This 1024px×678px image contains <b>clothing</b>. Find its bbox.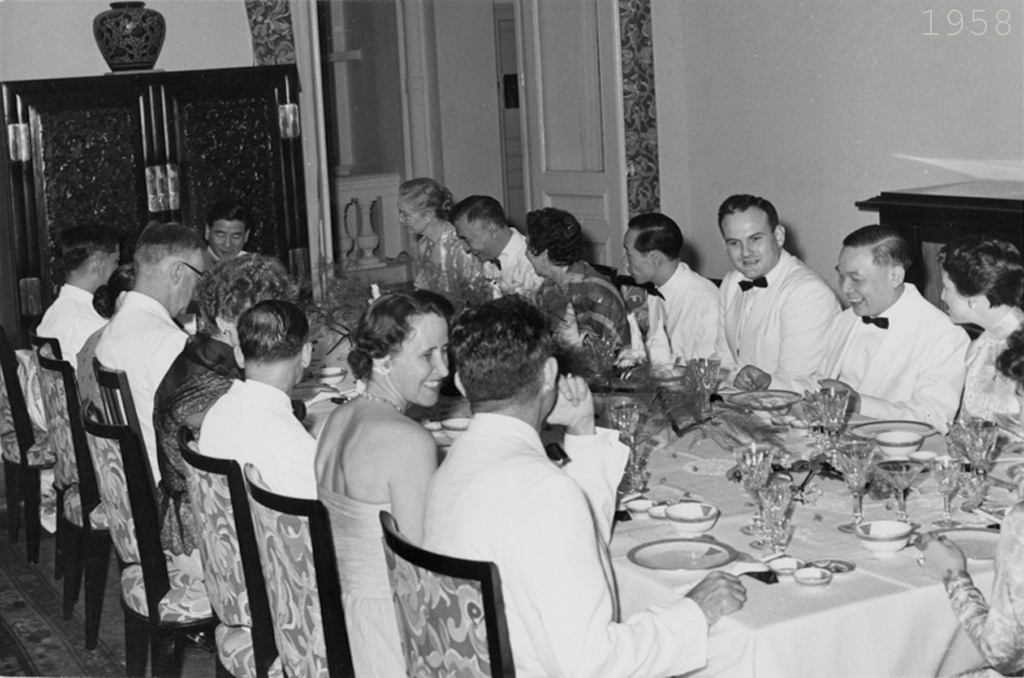
<region>68, 346, 96, 418</region>.
